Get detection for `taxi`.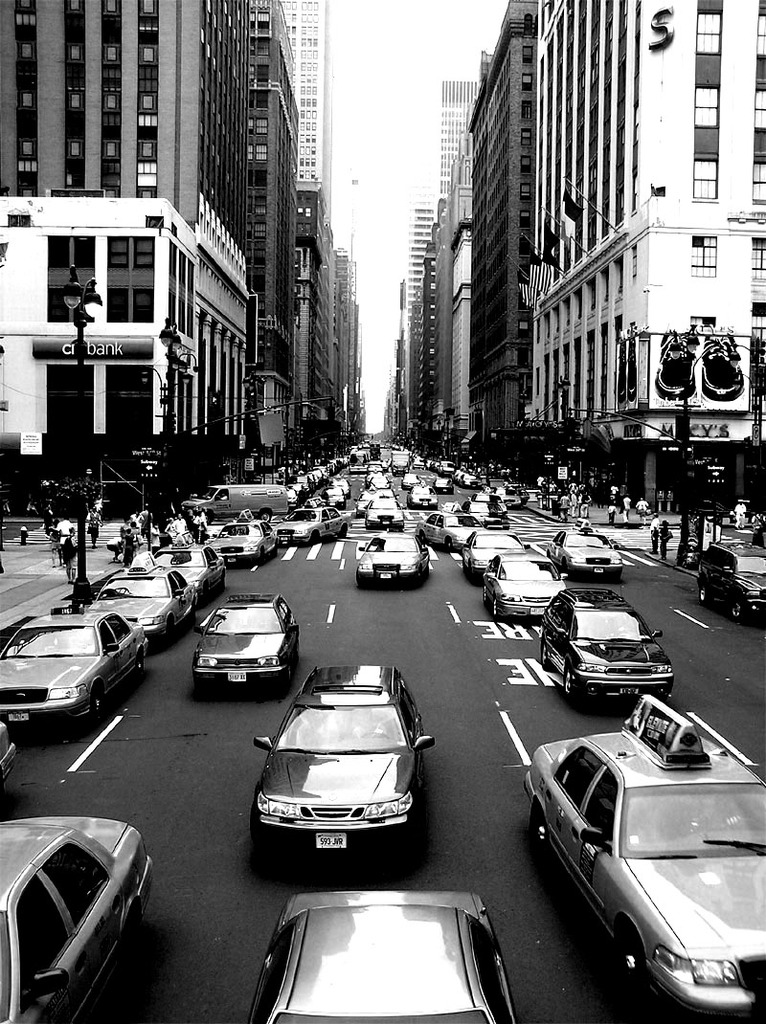
Detection: select_region(417, 501, 484, 551).
